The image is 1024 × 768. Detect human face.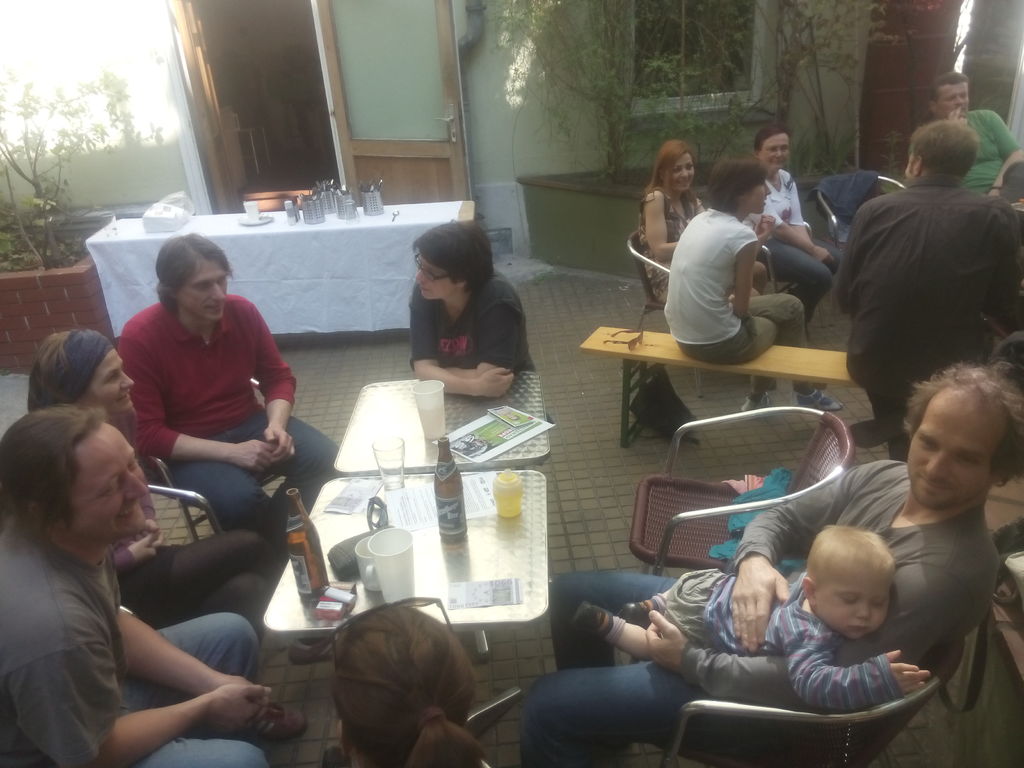
Detection: 181,259,225,323.
